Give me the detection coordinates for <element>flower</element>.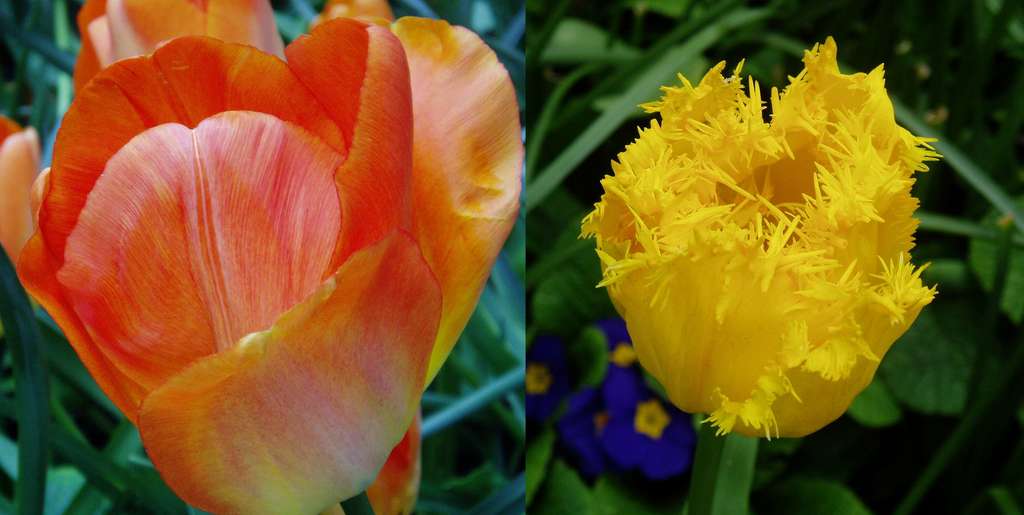
box(581, 42, 926, 448).
